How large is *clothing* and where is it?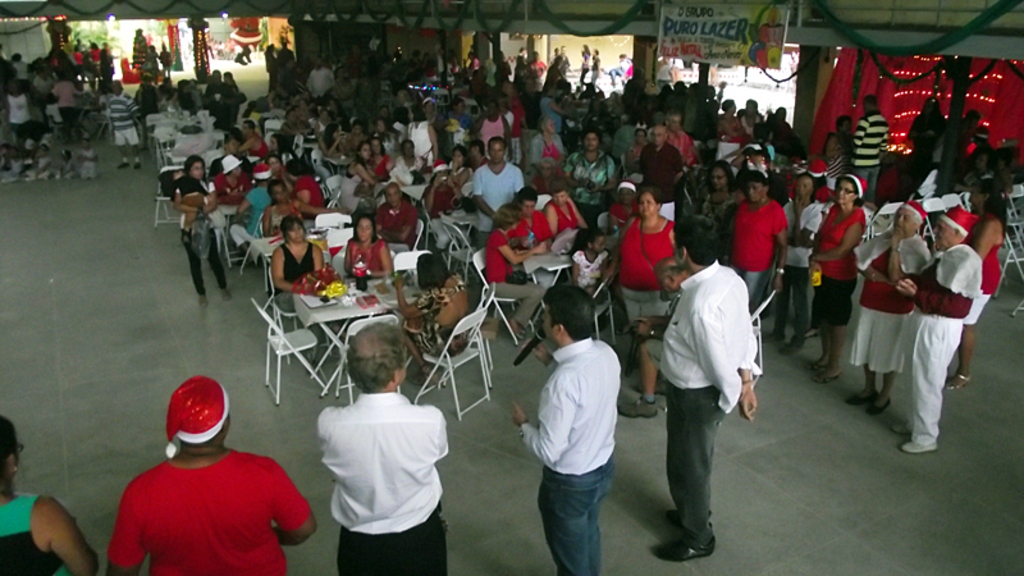
Bounding box: 474 155 526 236.
